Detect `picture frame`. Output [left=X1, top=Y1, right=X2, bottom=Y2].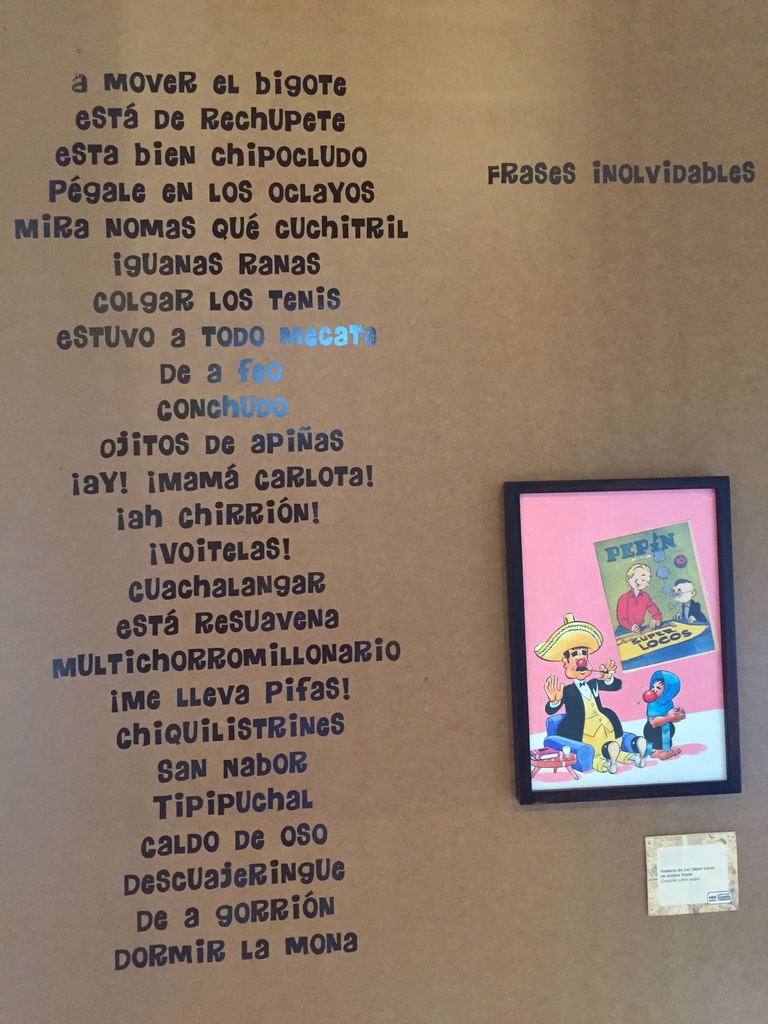
[left=507, top=464, right=756, bottom=806].
